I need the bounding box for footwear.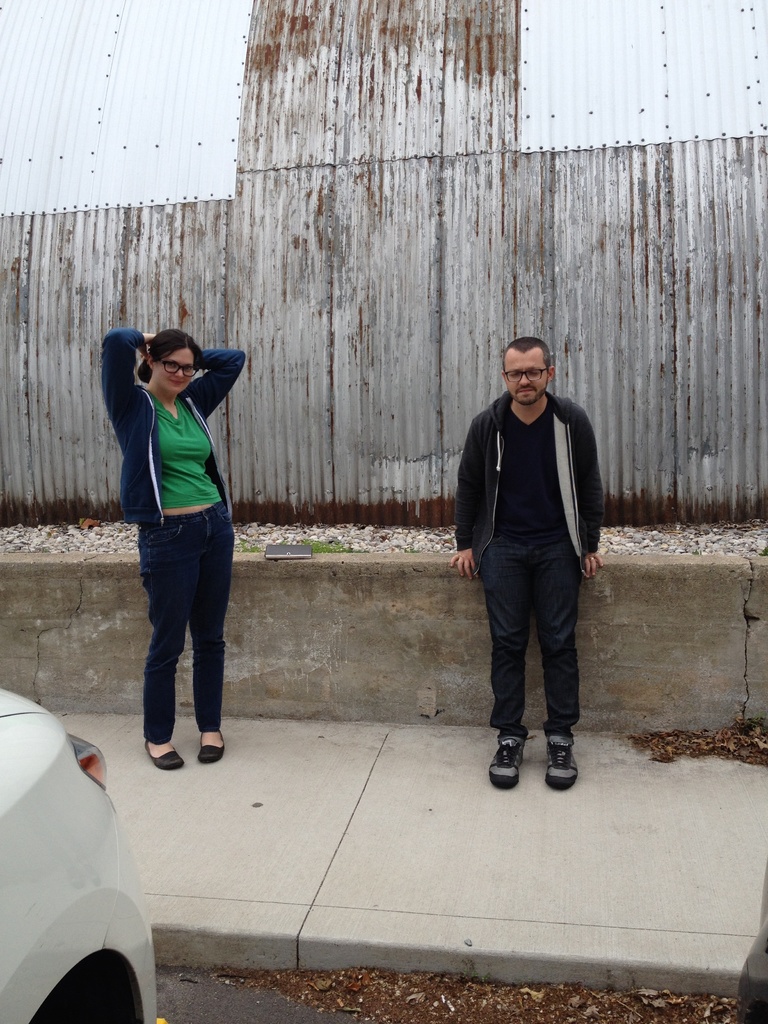
Here it is: bbox(488, 720, 531, 787).
